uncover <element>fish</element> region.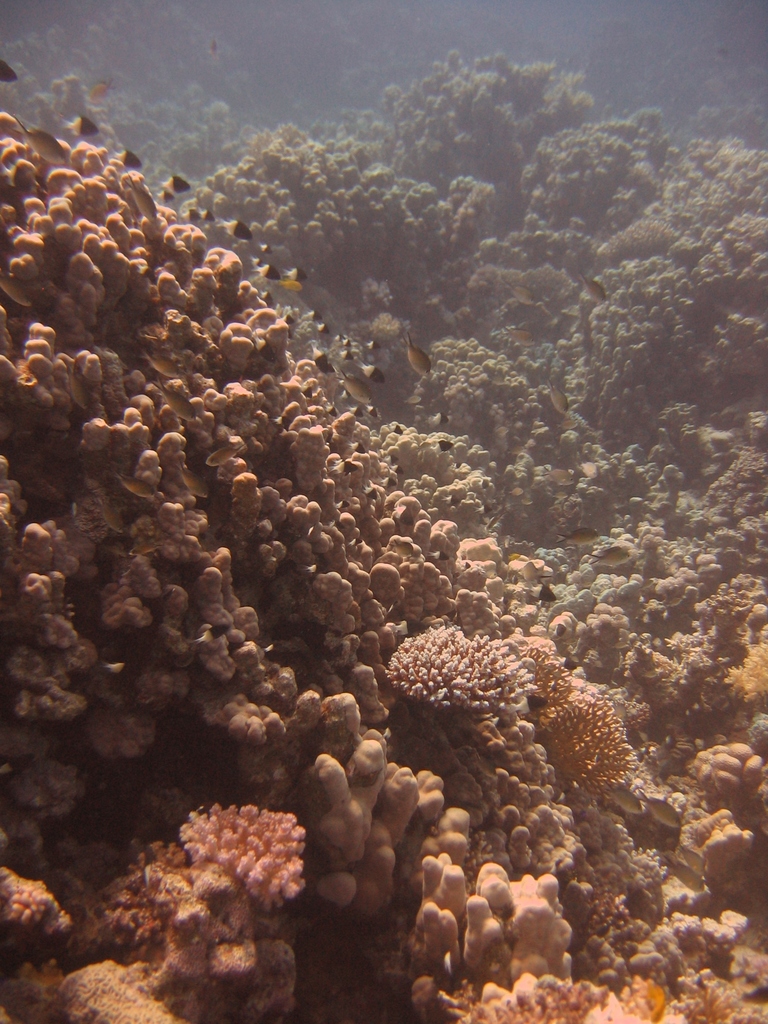
Uncovered: 363,360,384,386.
